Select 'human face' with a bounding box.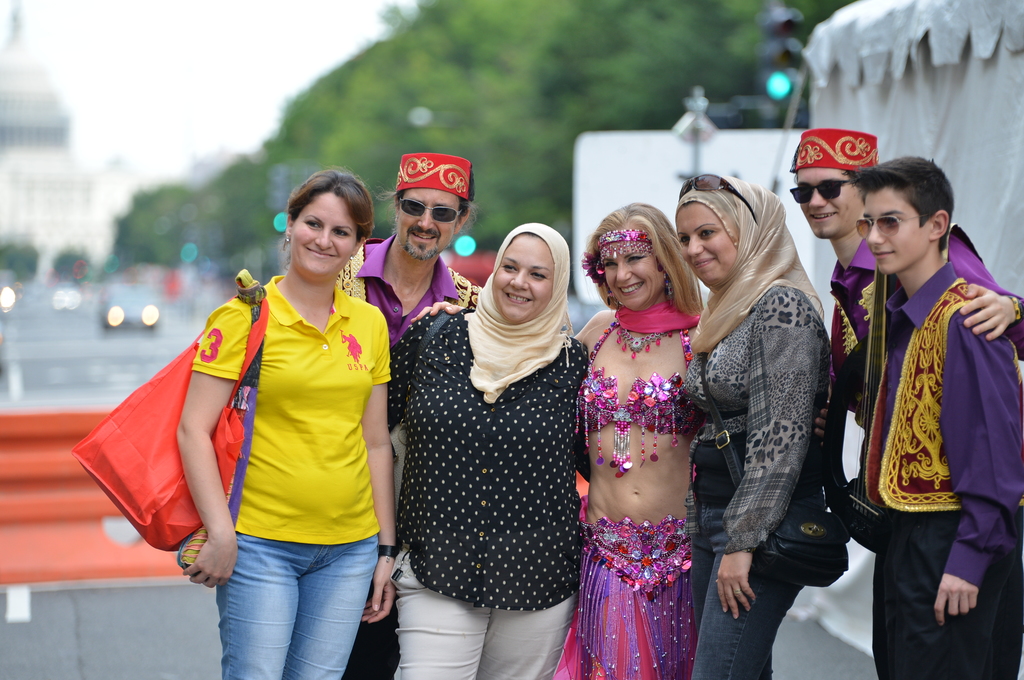
[676, 204, 733, 287].
